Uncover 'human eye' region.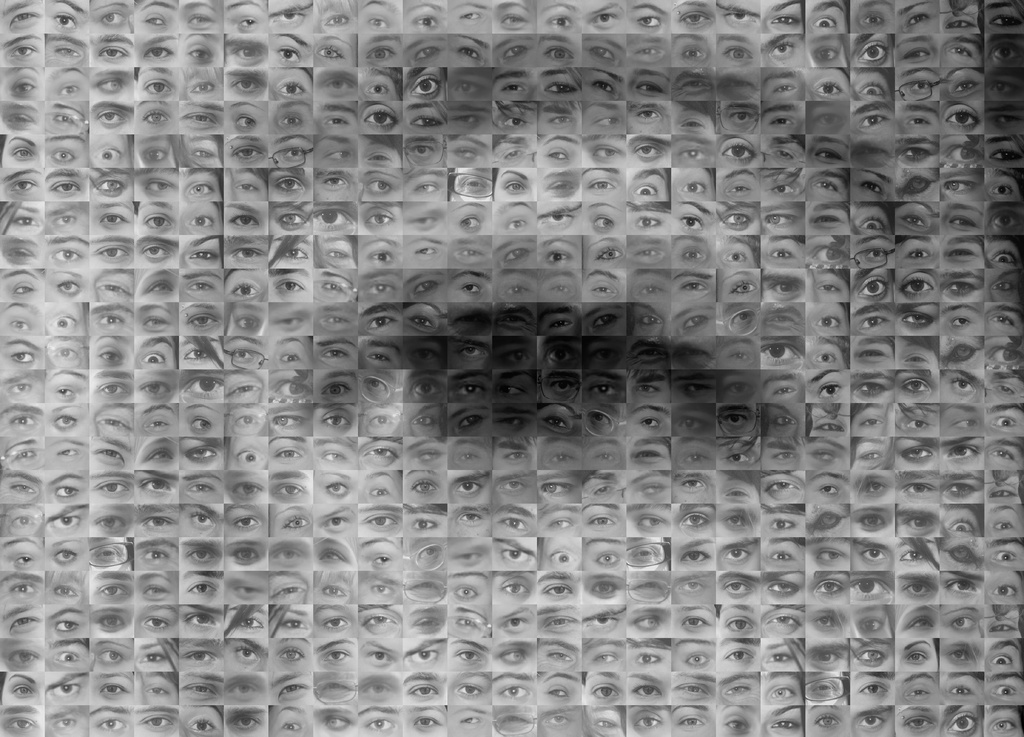
Uncovered: (x1=411, y1=12, x2=438, y2=29).
